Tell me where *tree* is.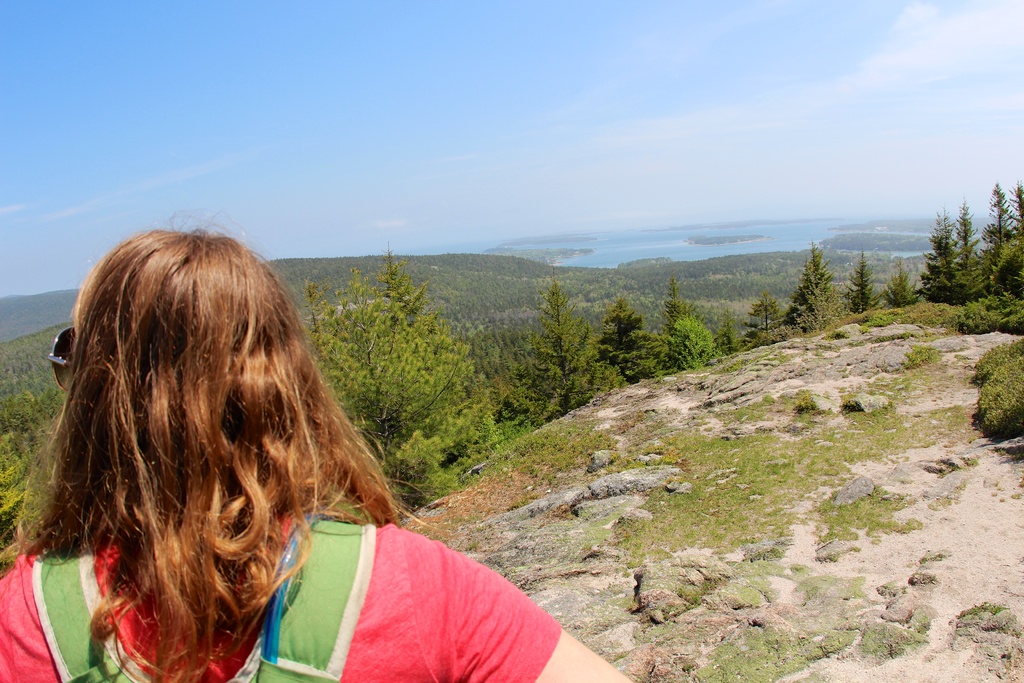
*tree* is at box=[998, 180, 1023, 297].
